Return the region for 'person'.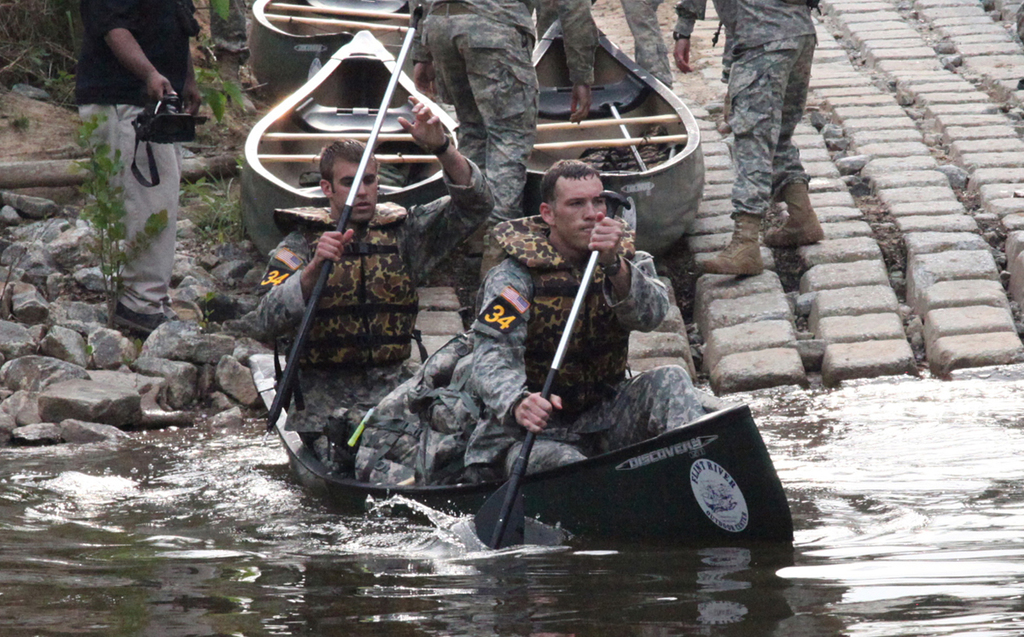
locate(444, 157, 716, 489).
